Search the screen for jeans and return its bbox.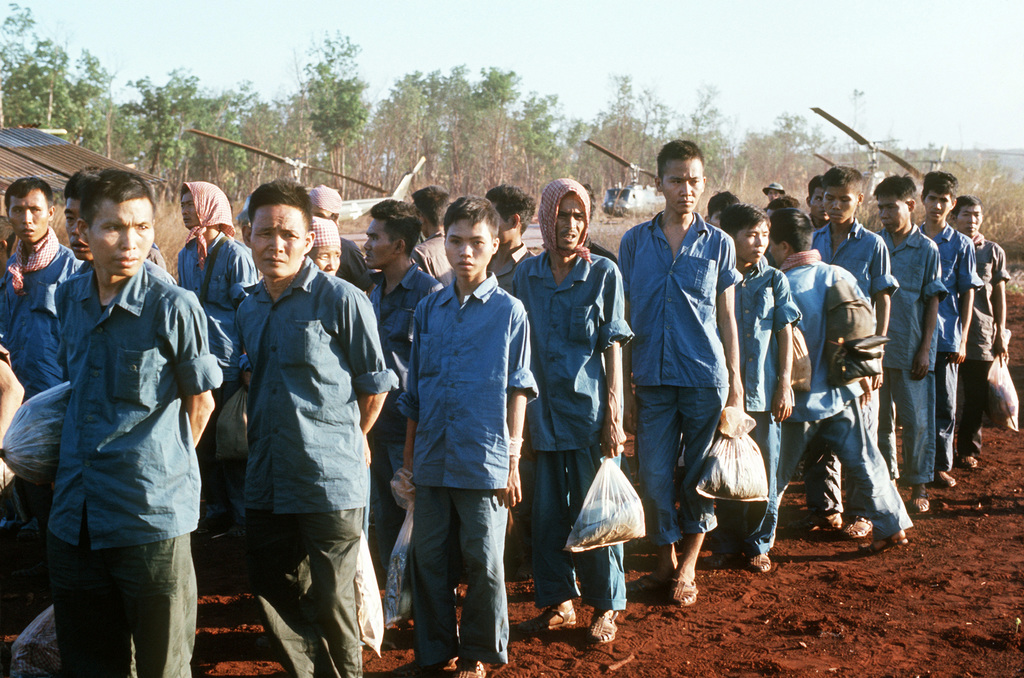
Found: bbox=[957, 360, 994, 461].
